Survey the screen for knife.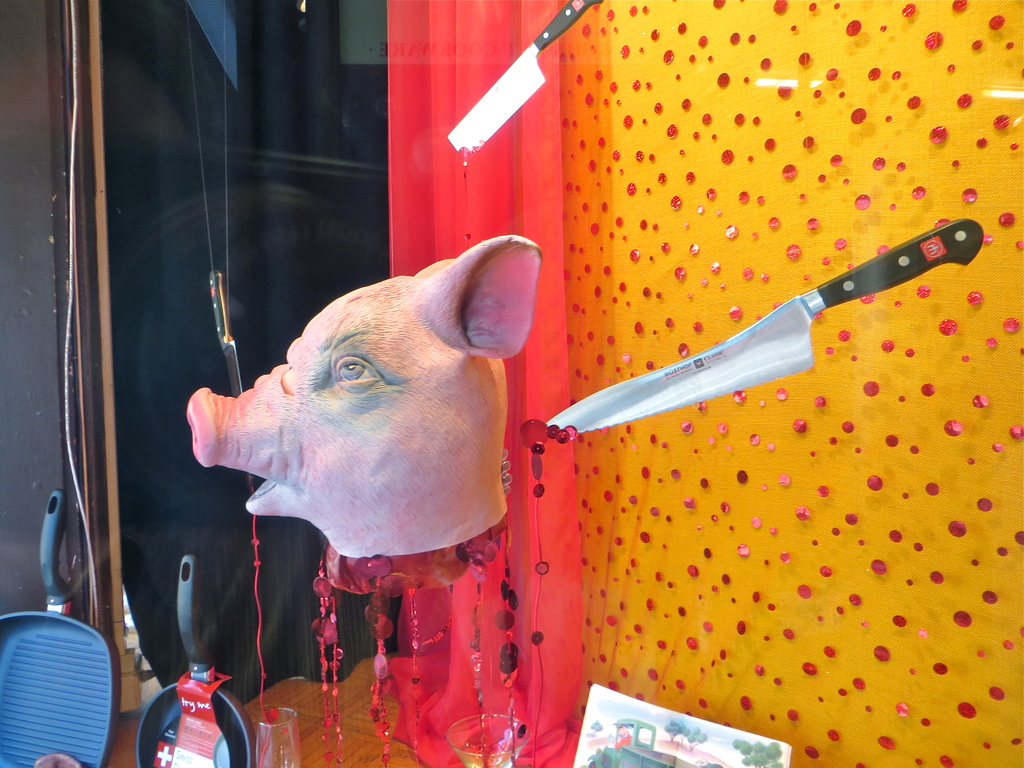
Survey found: <box>212,266,239,393</box>.
